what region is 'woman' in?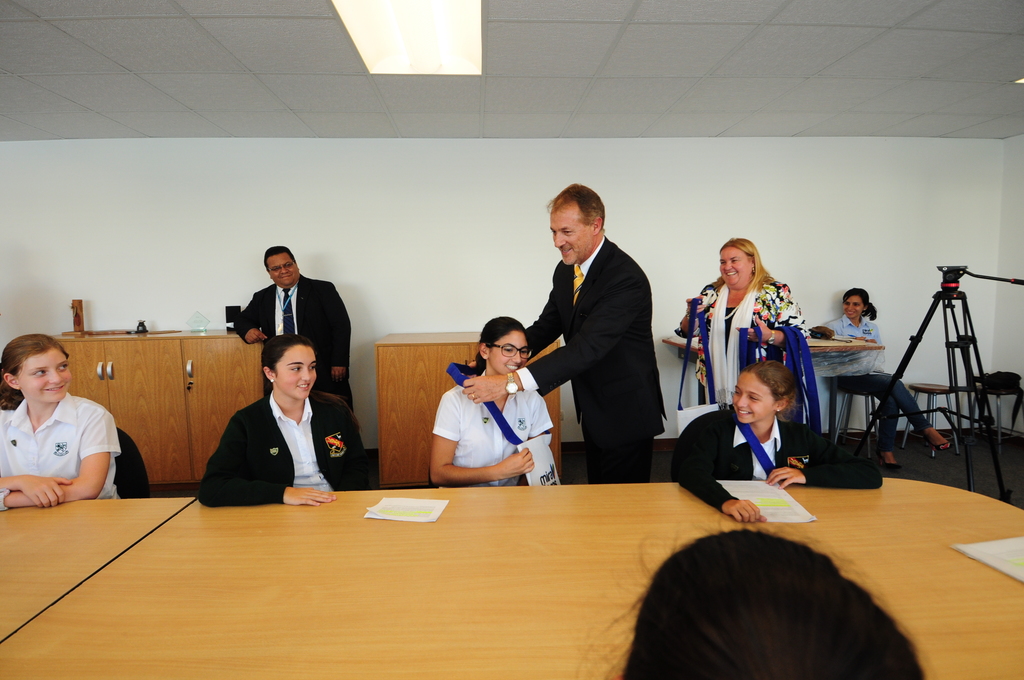
box=[0, 330, 131, 515].
